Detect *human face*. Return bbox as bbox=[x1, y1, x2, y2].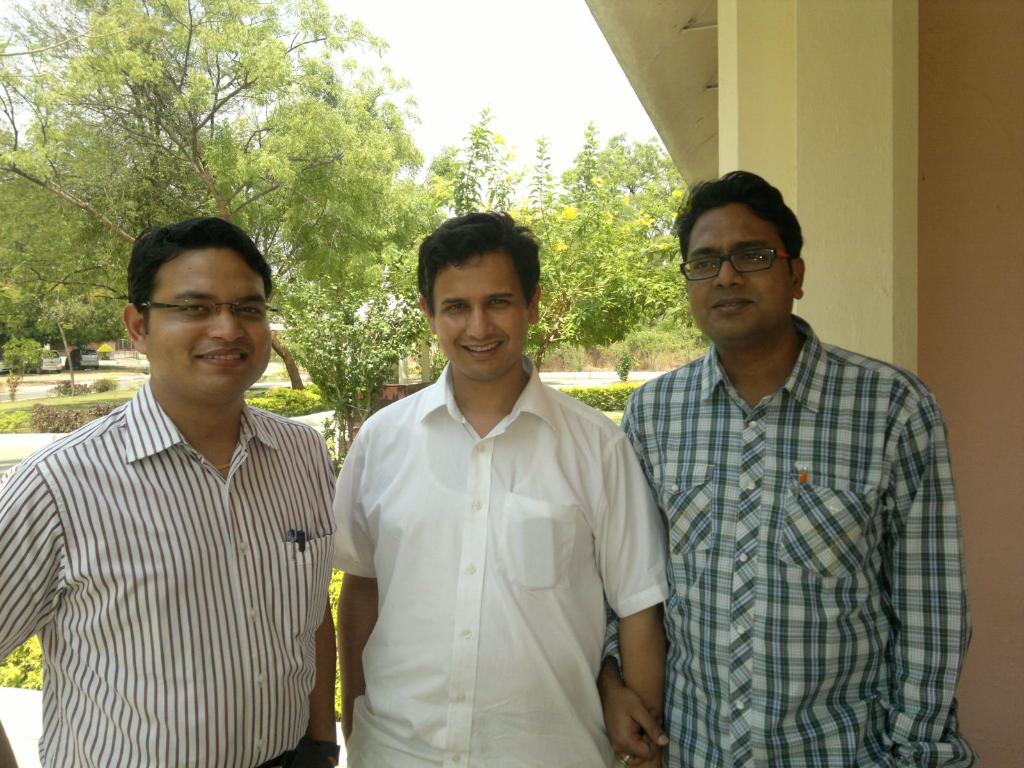
bbox=[438, 257, 530, 381].
